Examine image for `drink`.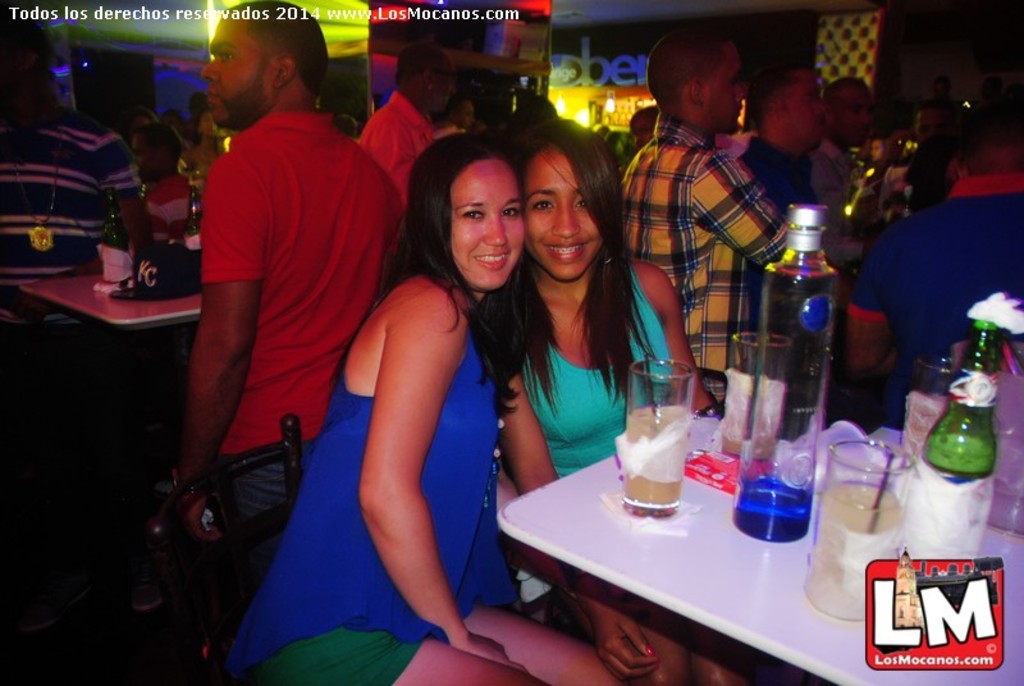
Examination result: detection(627, 366, 695, 516).
